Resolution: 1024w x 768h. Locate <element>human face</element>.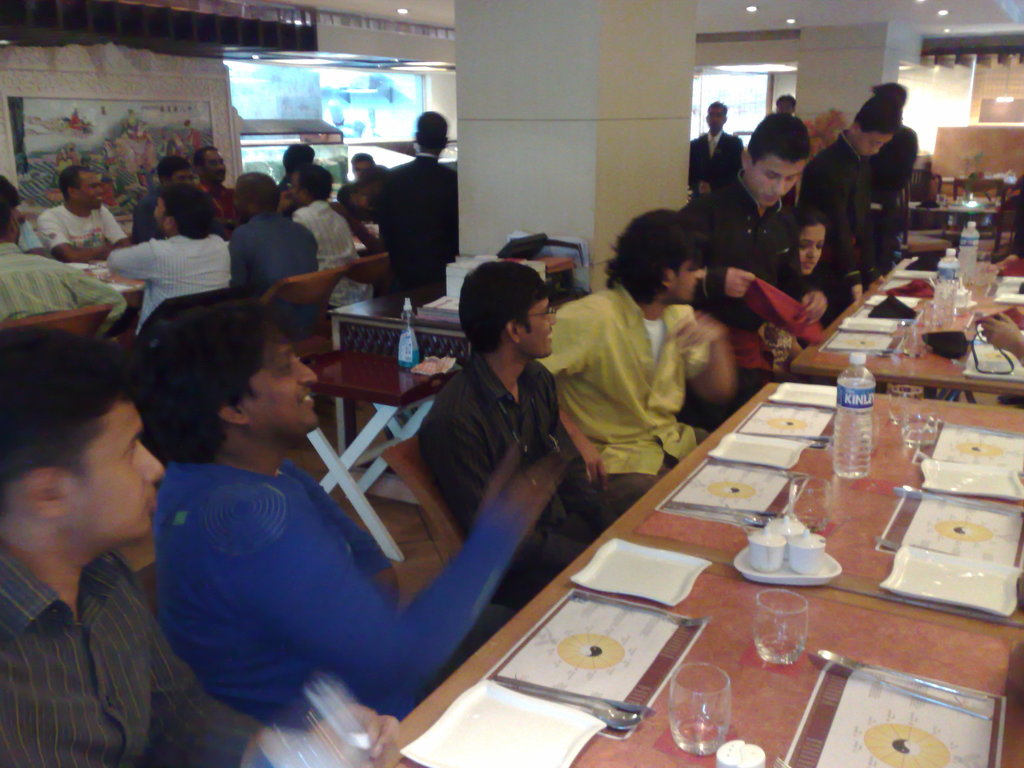
bbox(858, 138, 894, 158).
